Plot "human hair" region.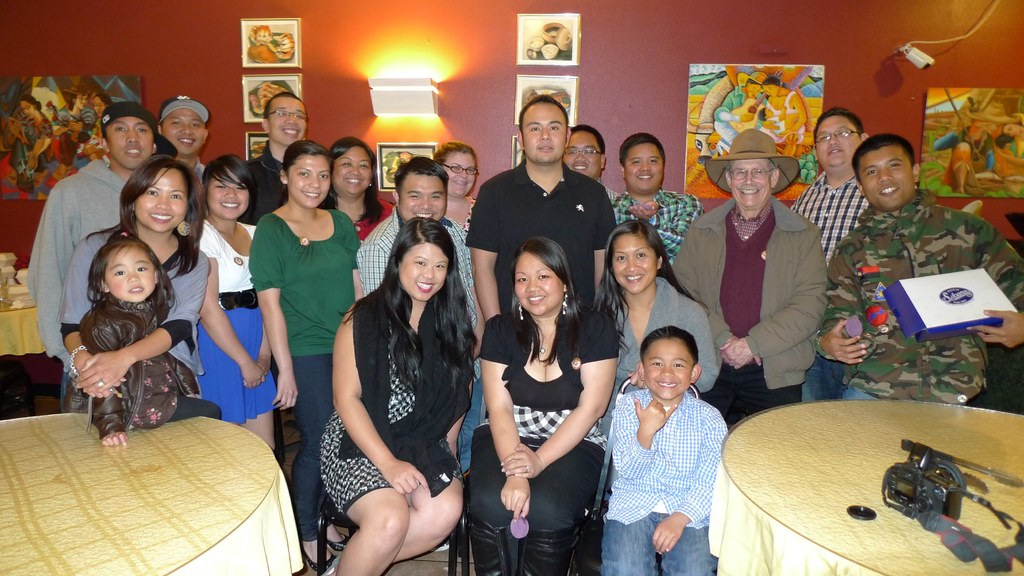
Plotted at x1=199 y1=149 x2=255 y2=224.
